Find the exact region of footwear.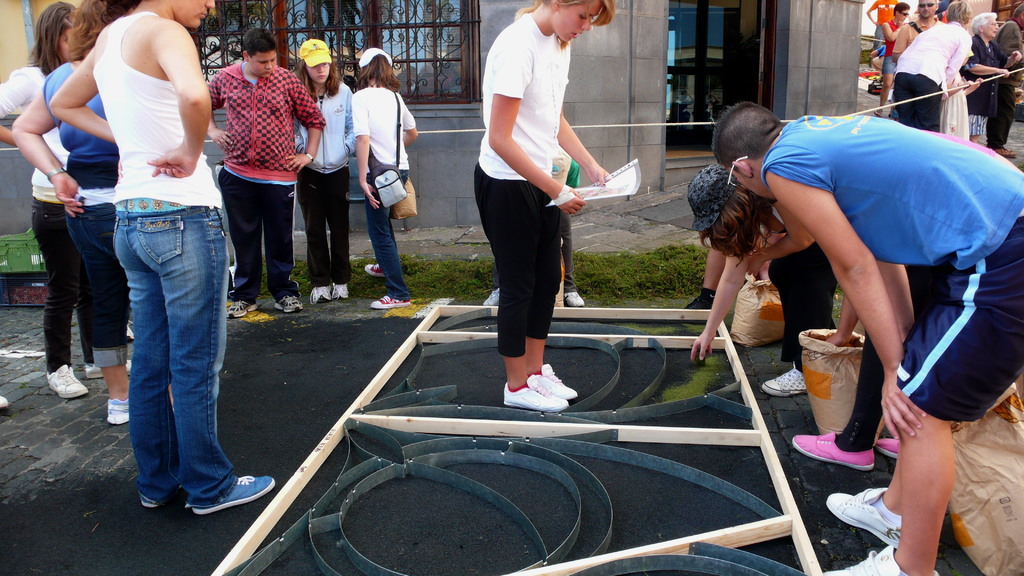
Exact region: left=563, top=292, right=586, bottom=305.
